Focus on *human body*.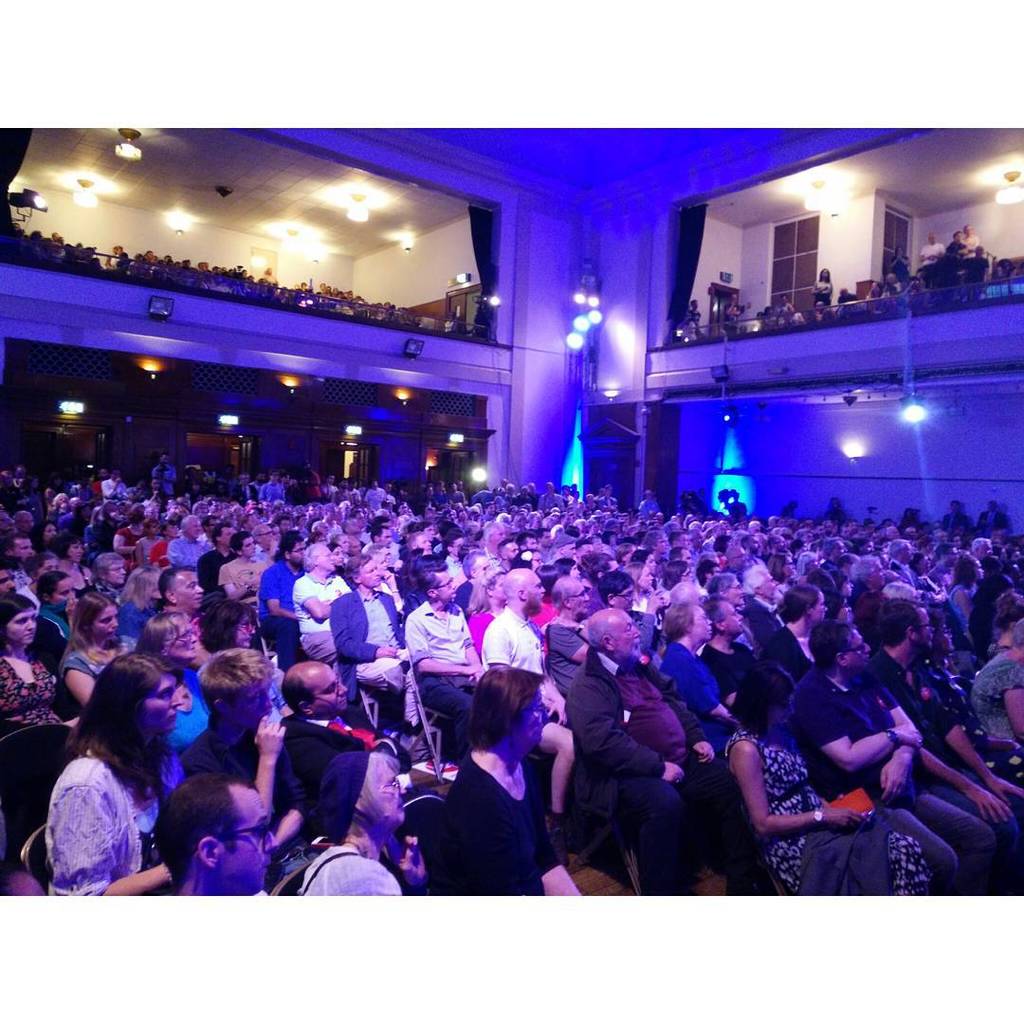
Focused at left=774, top=302, right=792, bottom=319.
